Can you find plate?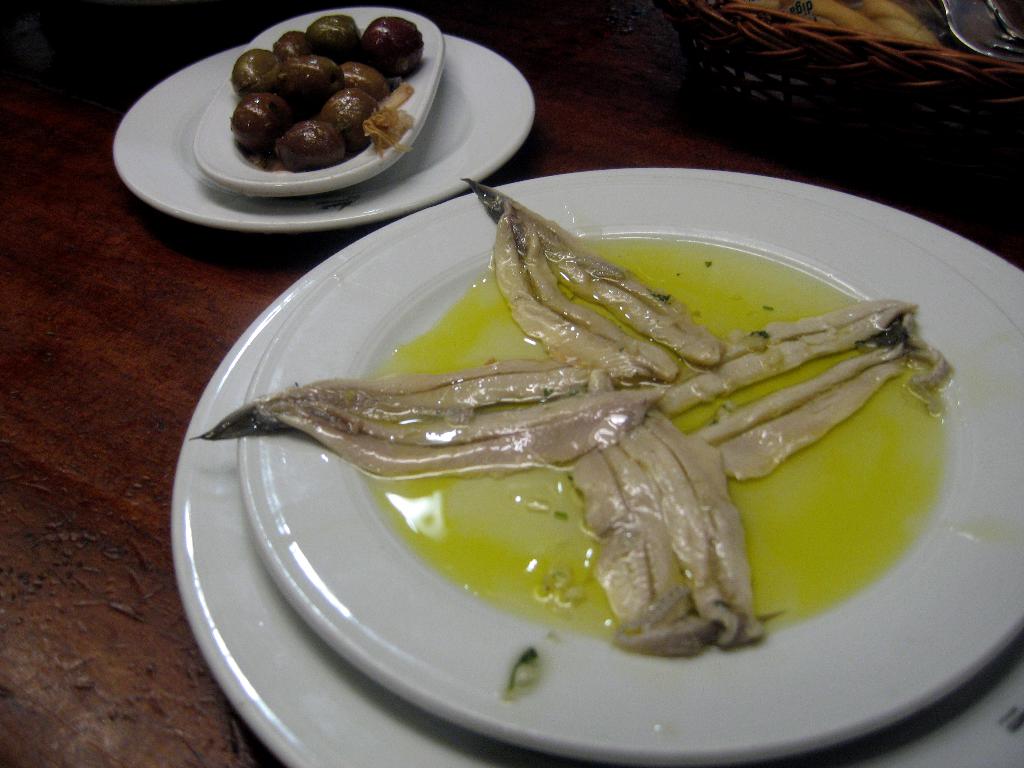
Yes, bounding box: left=124, top=0, right=538, bottom=221.
